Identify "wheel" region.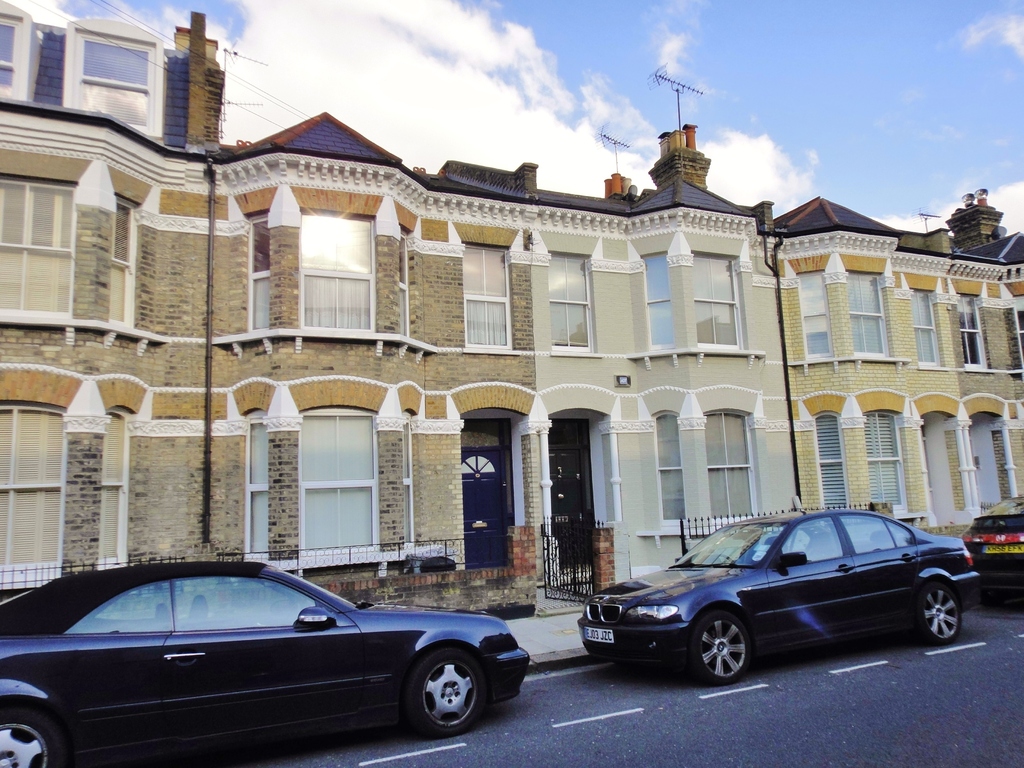
Region: left=684, top=611, right=753, bottom=681.
